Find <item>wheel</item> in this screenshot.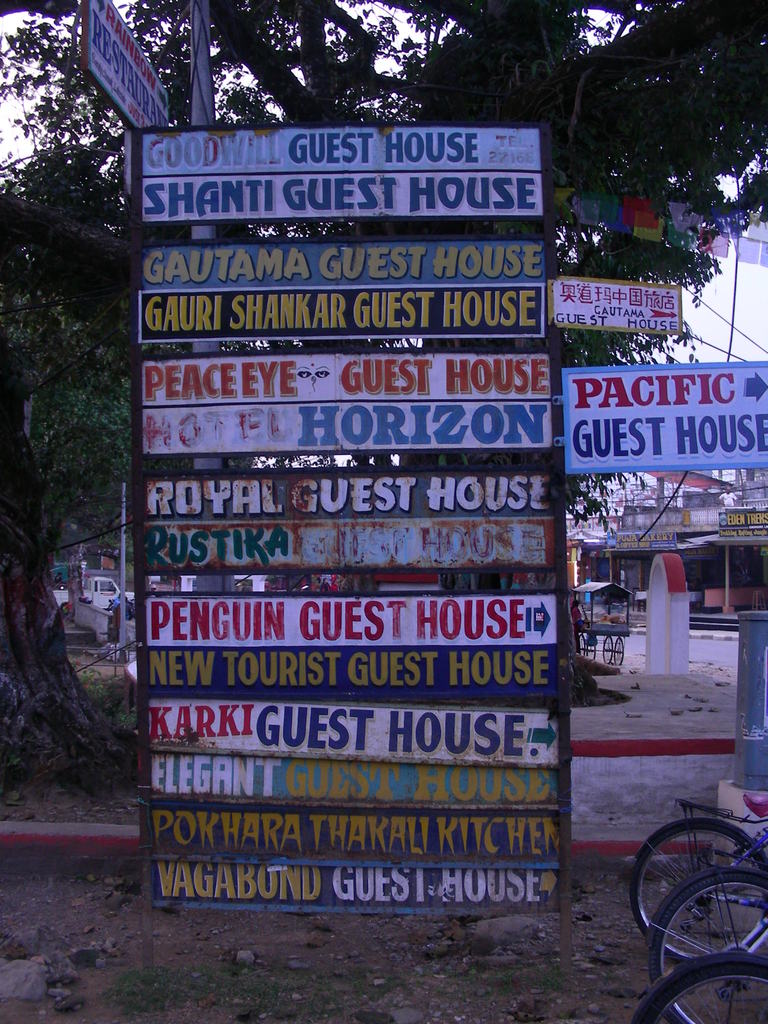
The bounding box for <item>wheel</item> is x1=632, y1=955, x2=767, y2=1023.
